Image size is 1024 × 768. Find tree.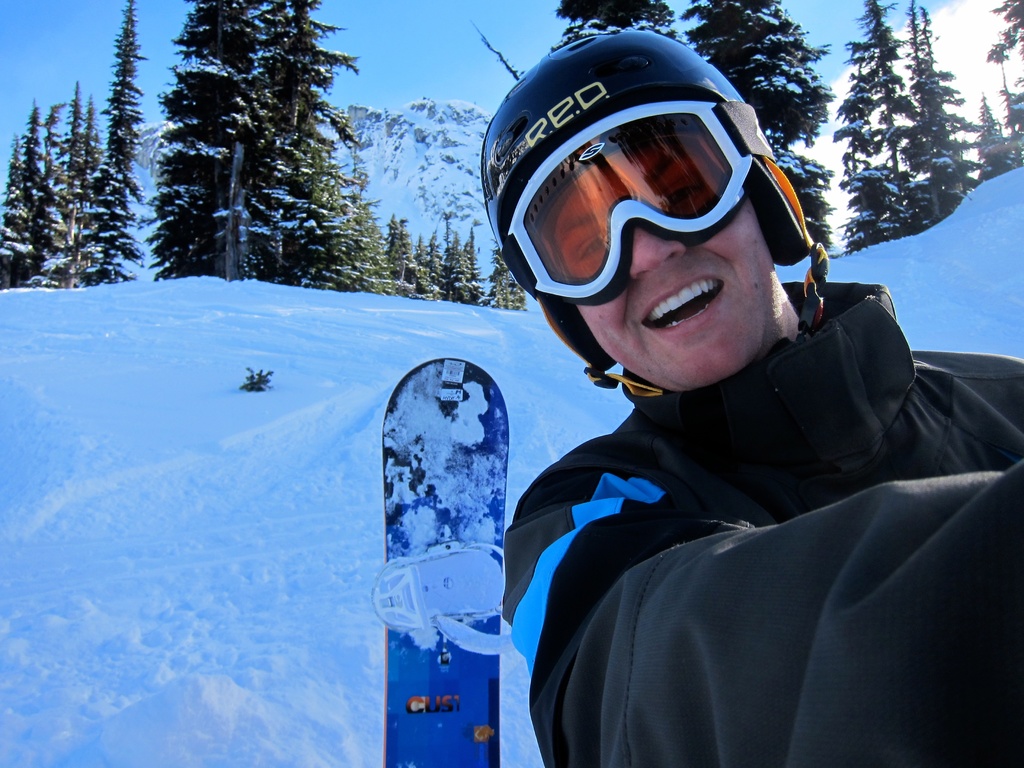
bbox=(401, 222, 414, 266).
